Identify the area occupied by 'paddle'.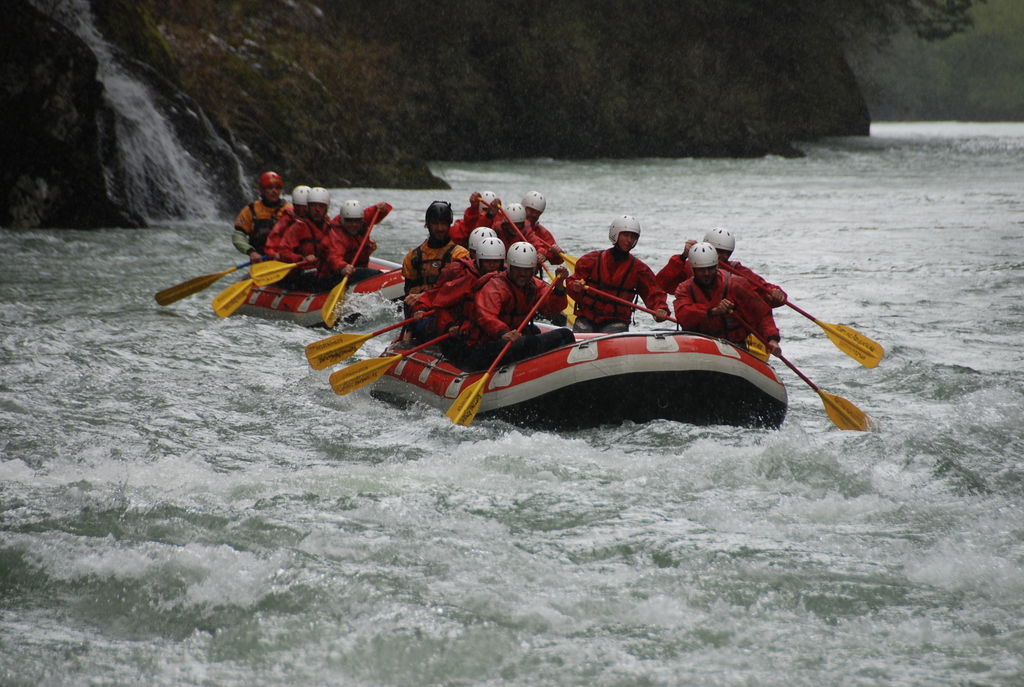
Area: x1=719 y1=258 x2=884 y2=368.
